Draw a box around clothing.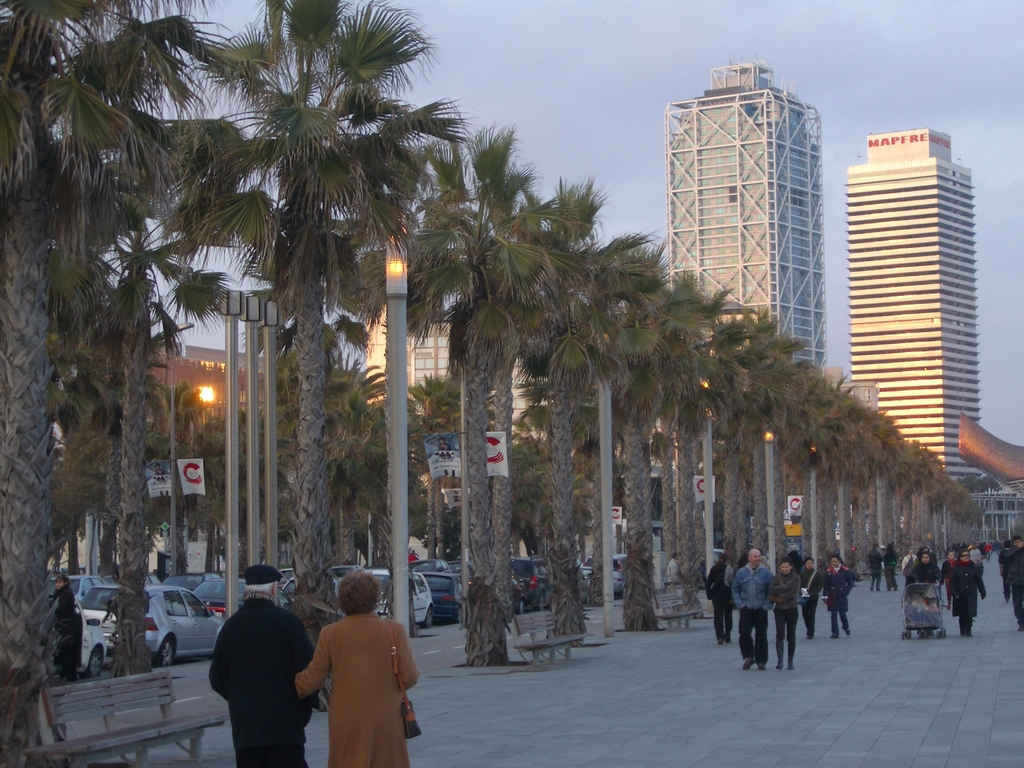
{"x1": 307, "y1": 635, "x2": 414, "y2": 767}.
